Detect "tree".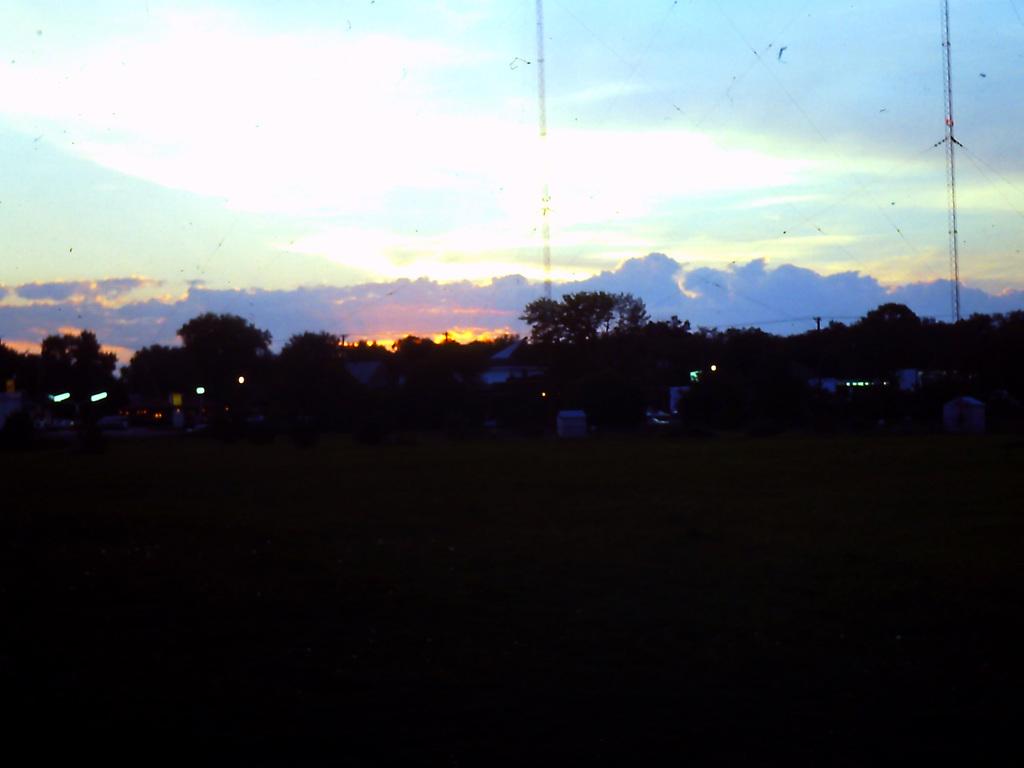
Detected at 179 316 264 403.
